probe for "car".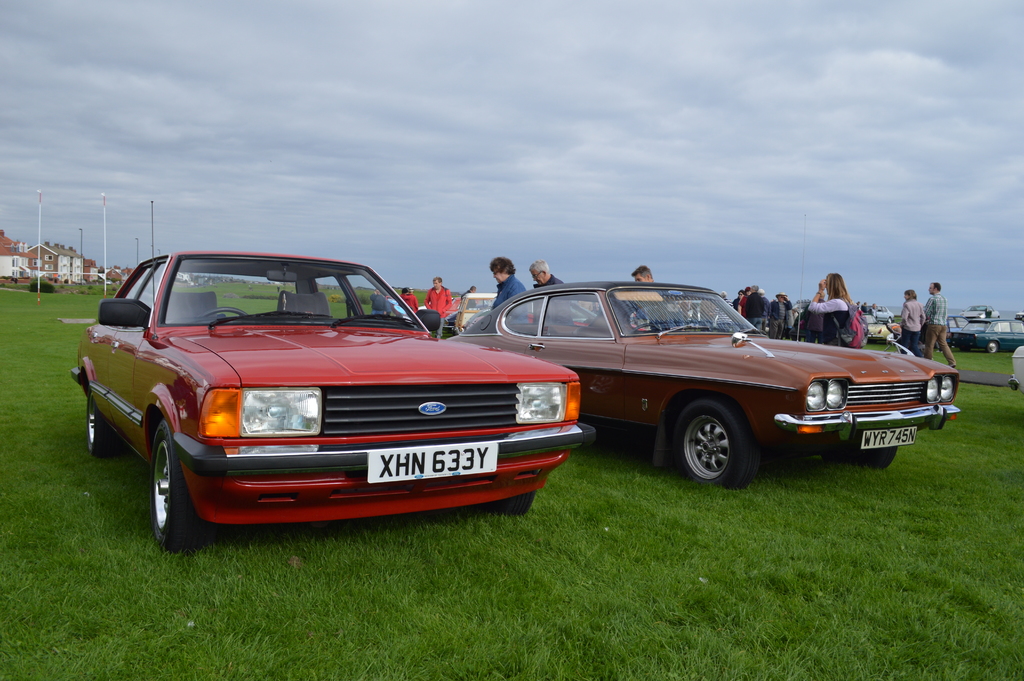
Probe result: crop(84, 250, 566, 549).
